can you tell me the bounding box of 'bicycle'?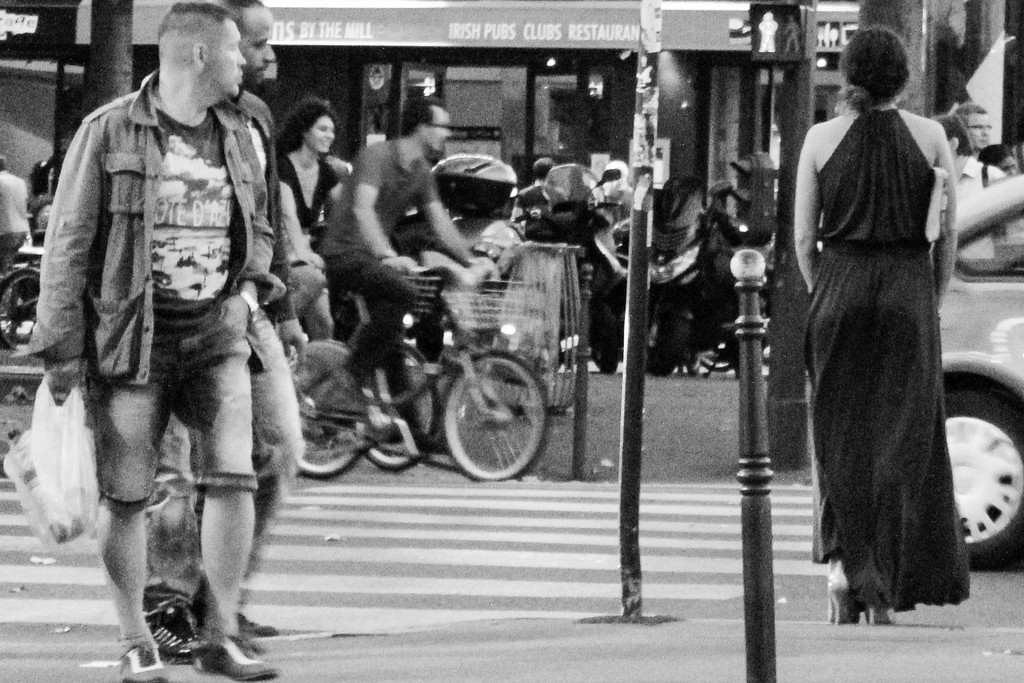
rect(0, 252, 40, 350).
